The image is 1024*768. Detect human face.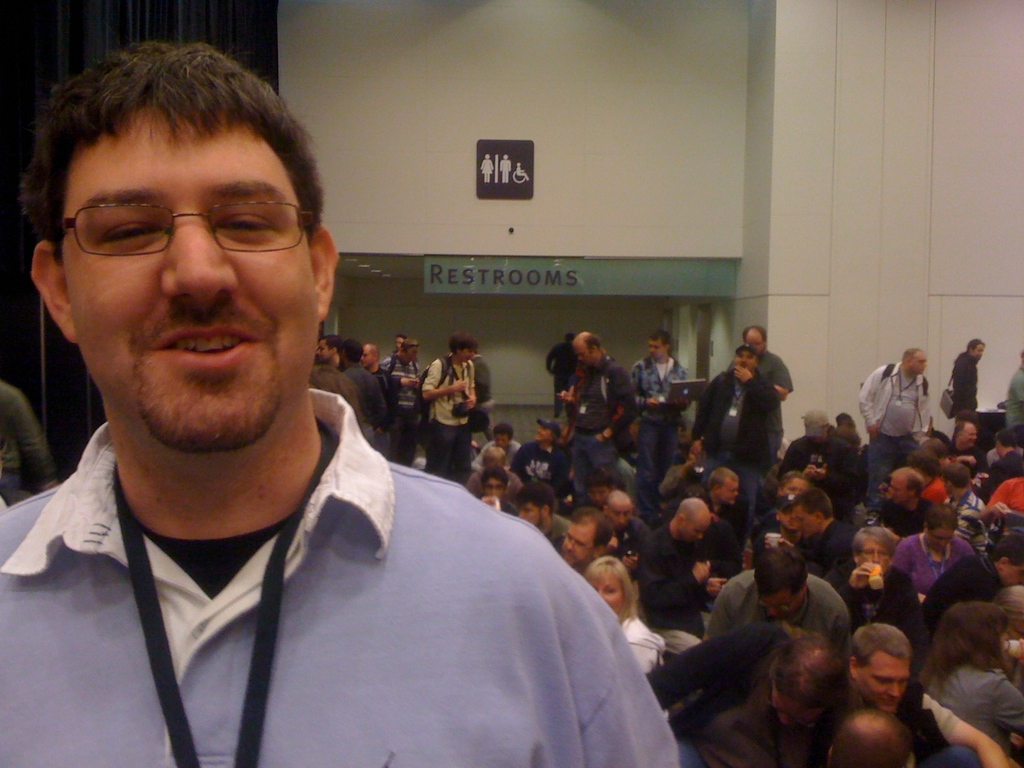
Detection: {"x1": 749, "y1": 331, "x2": 764, "y2": 347}.
